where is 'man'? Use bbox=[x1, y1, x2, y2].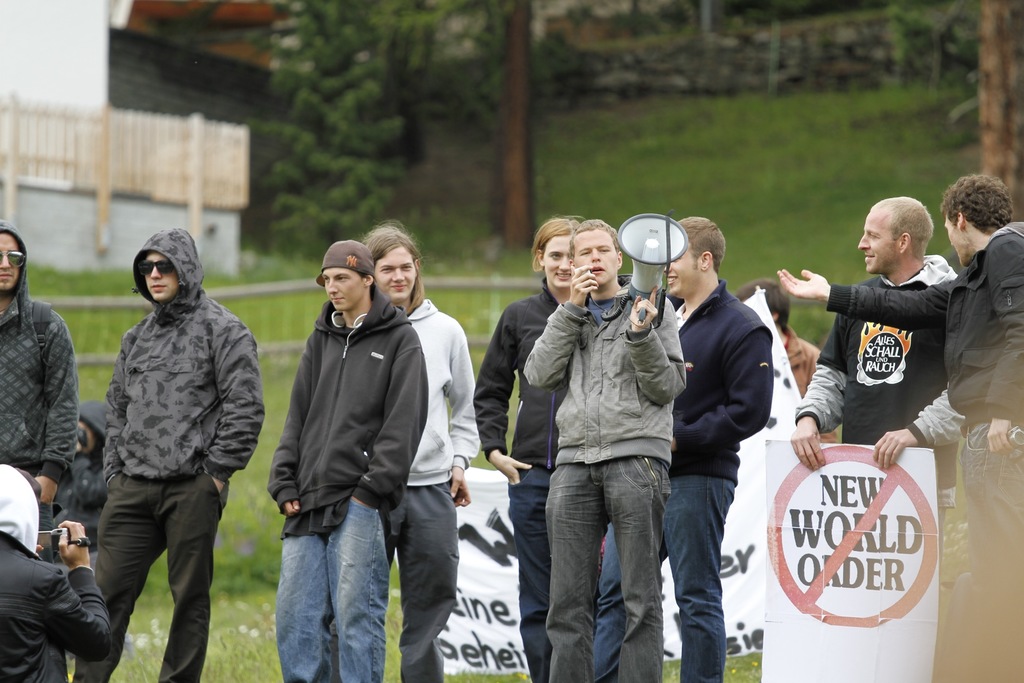
bbox=[68, 211, 264, 668].
